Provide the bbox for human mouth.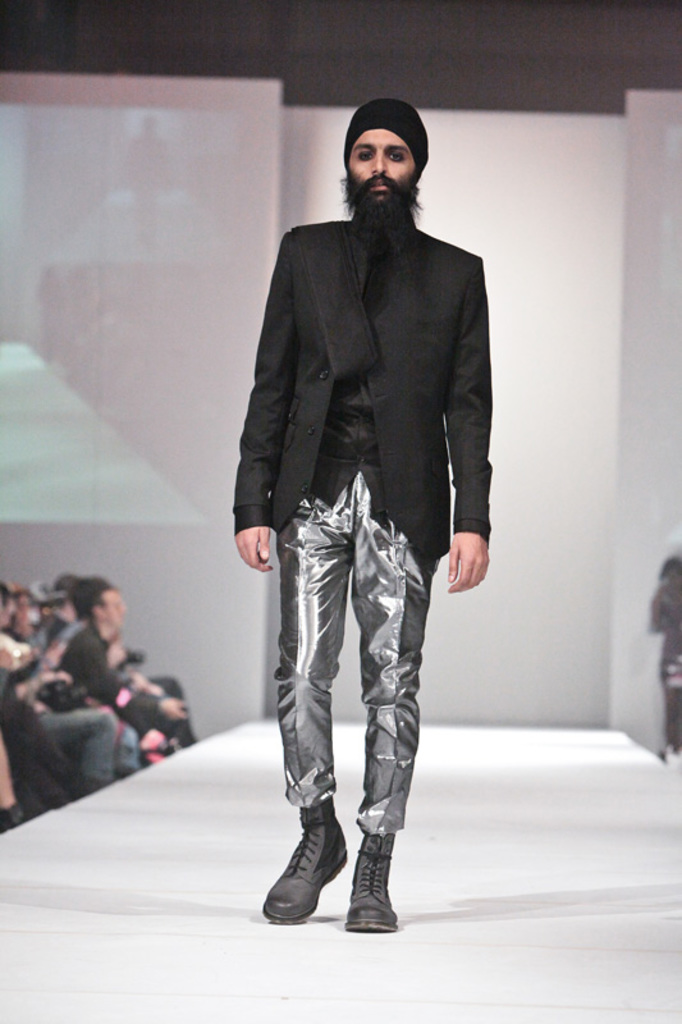
crop(375, 180, 389, 189).
